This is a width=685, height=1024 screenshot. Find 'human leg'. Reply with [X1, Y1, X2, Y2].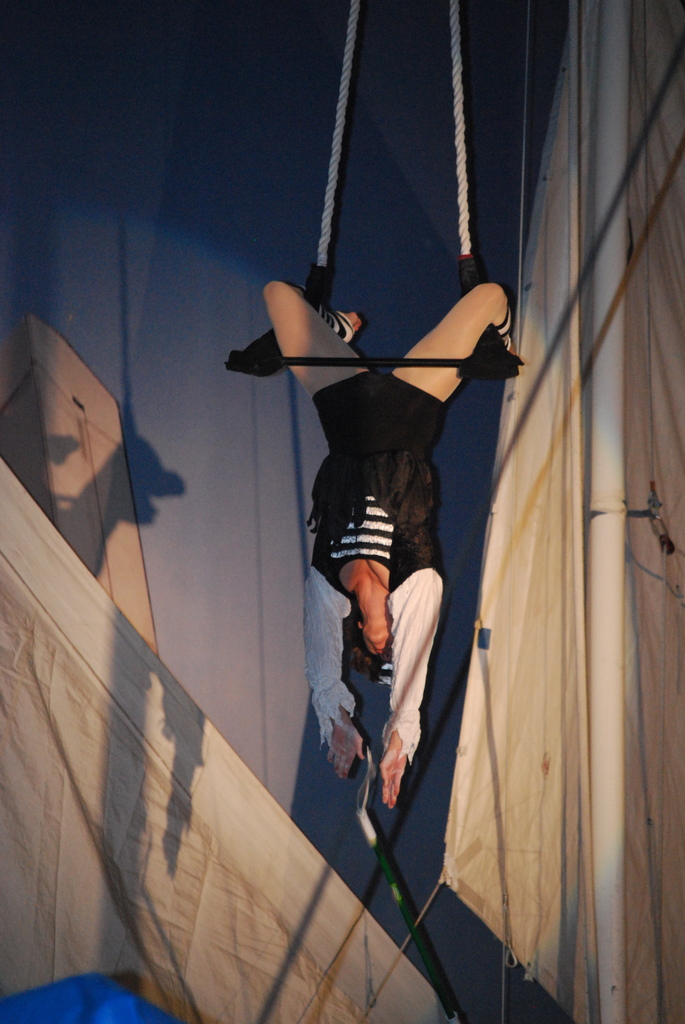
[251, 293, 379, 390].
